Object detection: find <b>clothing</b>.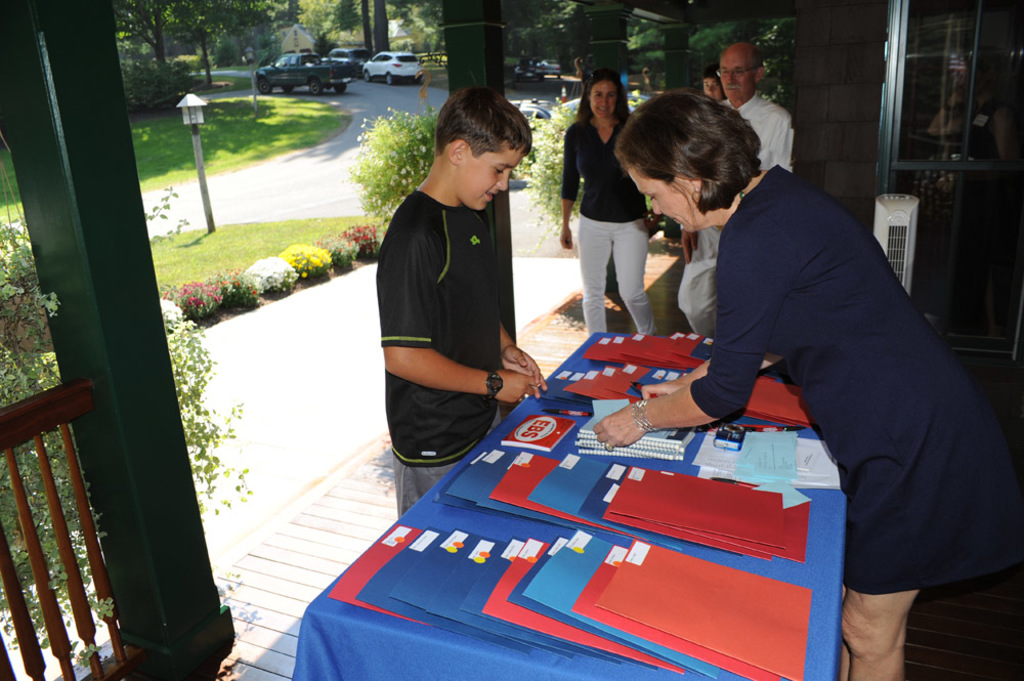
left=376, top=184, right=504, bottom=521.
